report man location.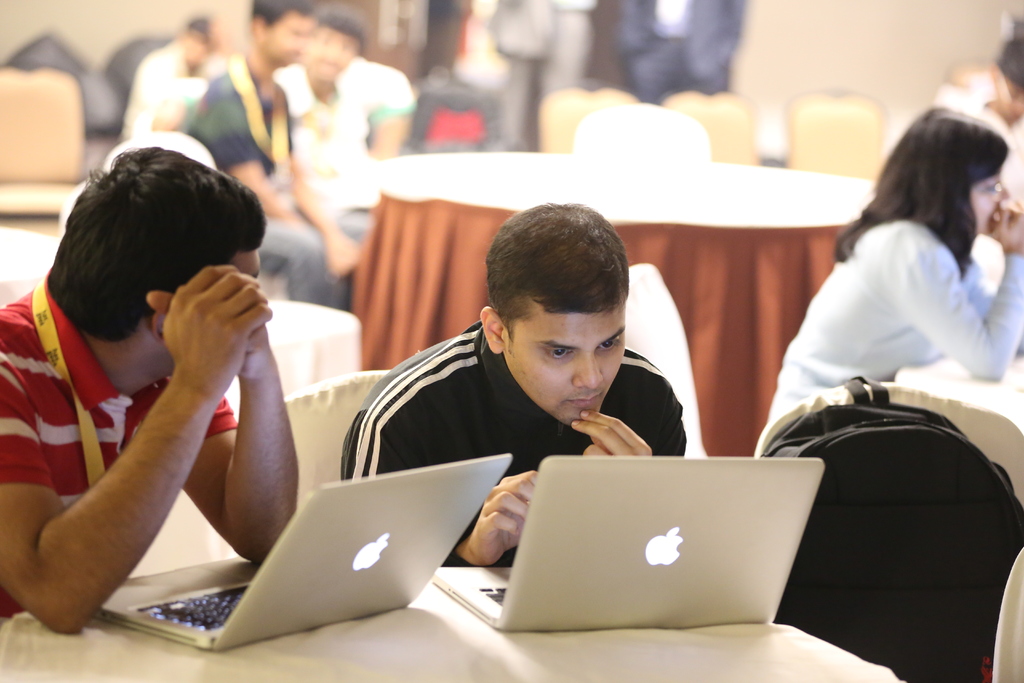
Report: BBox(193, 0, 360, 316).
